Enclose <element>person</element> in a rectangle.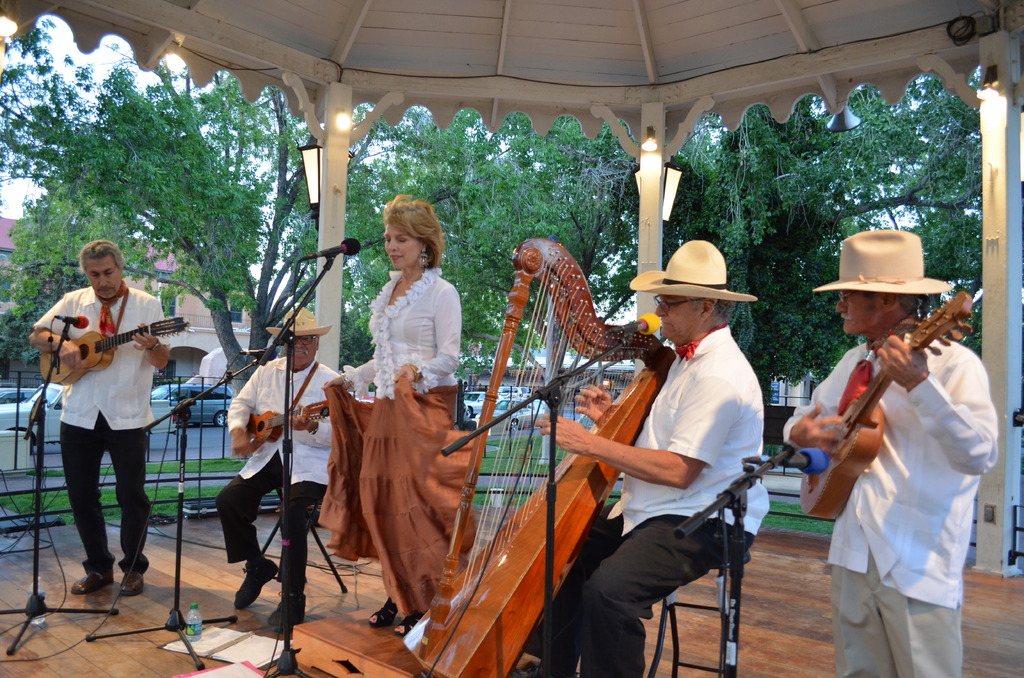
pyautogui.locateOnScreen(532, 233, 768, 677).
